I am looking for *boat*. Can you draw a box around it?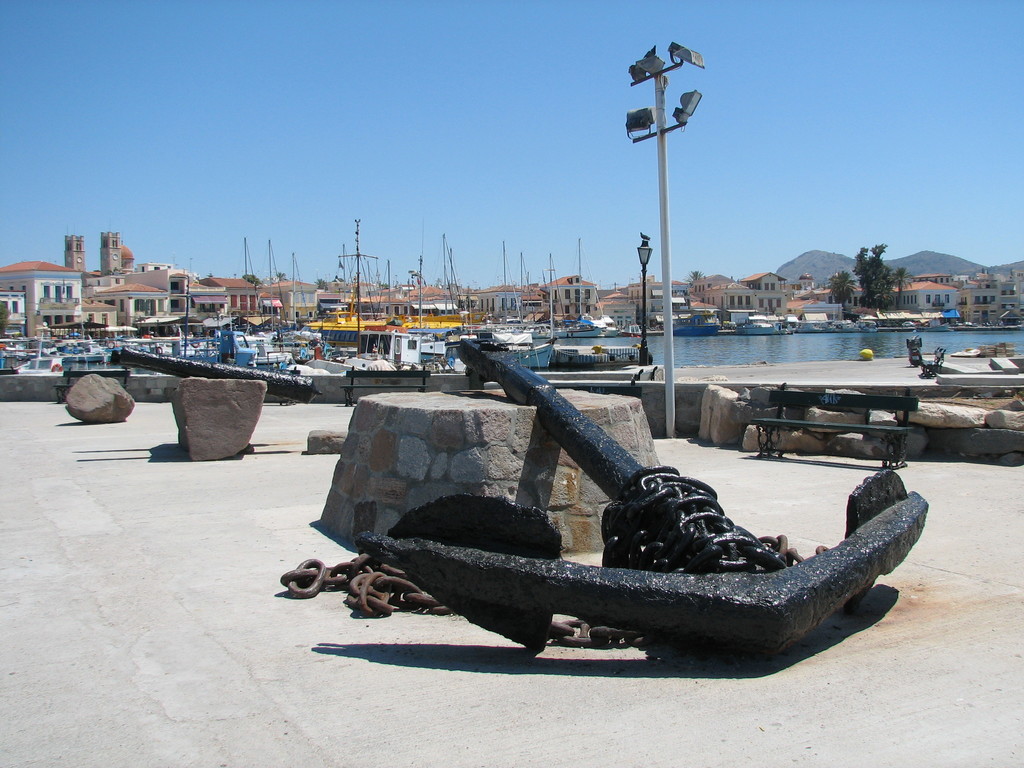
Sure, the bounding box is 664, 311, 730, 335.
